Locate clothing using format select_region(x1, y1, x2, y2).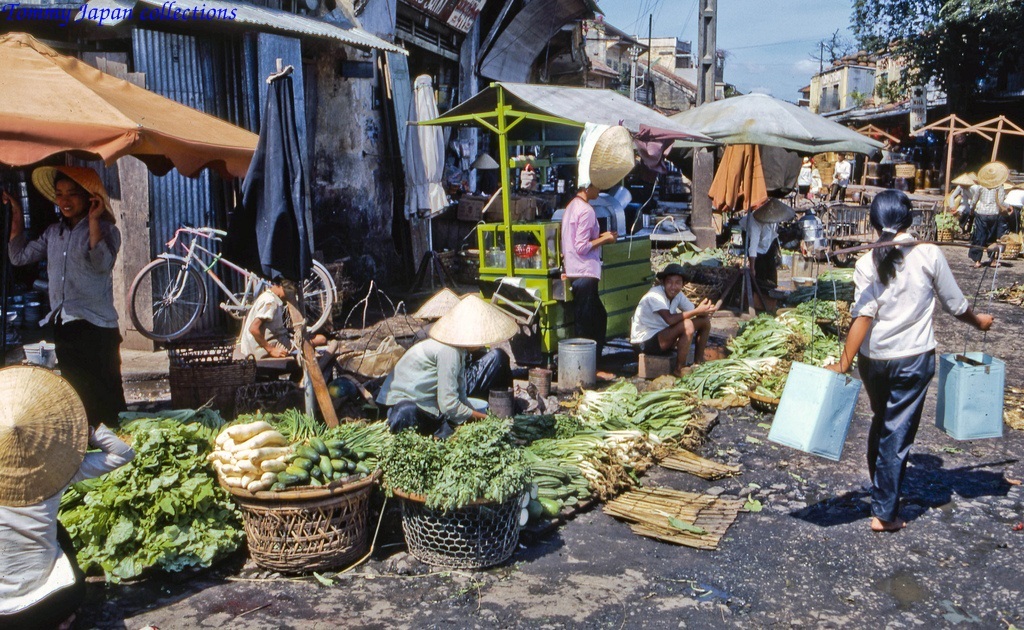
select_region(0, 494, 82, 629).
